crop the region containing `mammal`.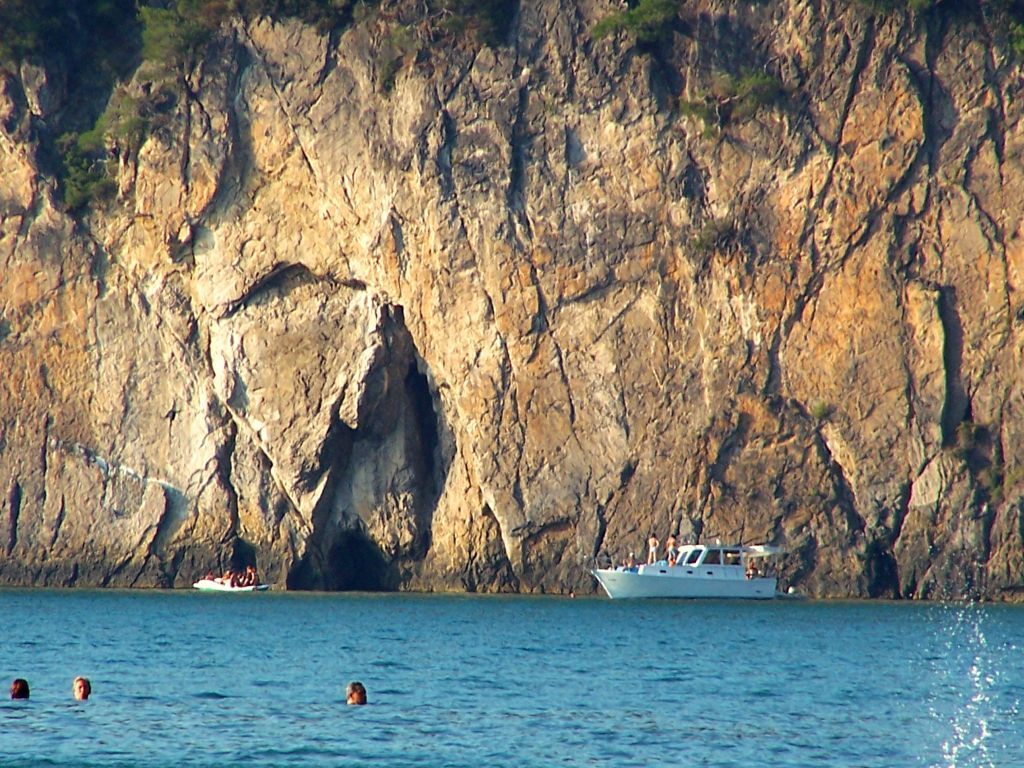
Crop region: x1=69, y1=676, x2=92, y2=703.
